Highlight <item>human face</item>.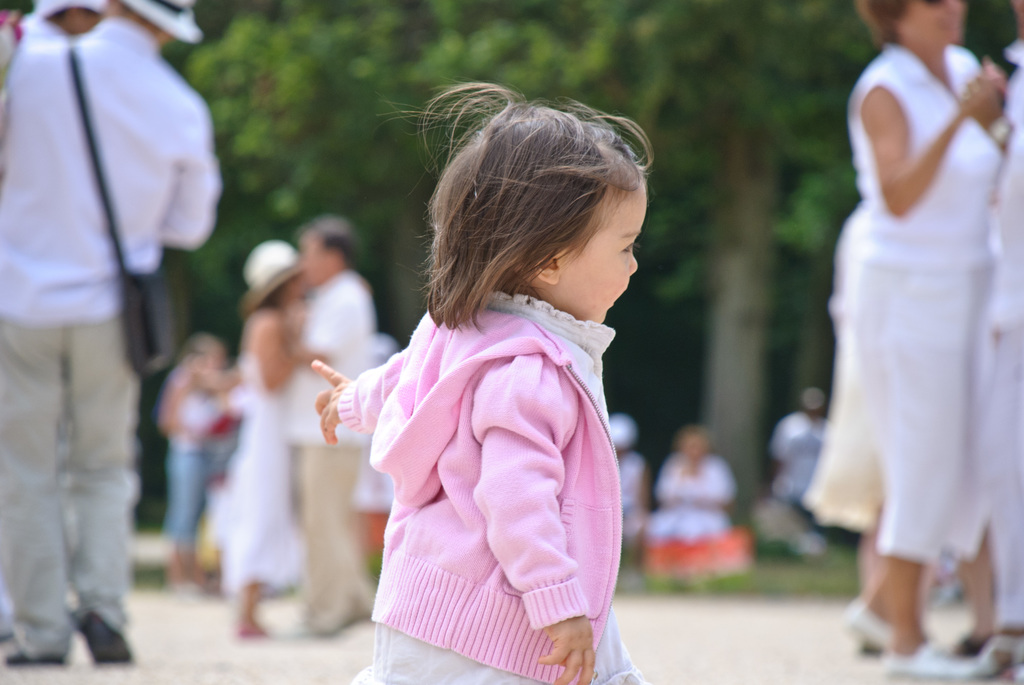
Highlighted region: 559:170:641:324.
